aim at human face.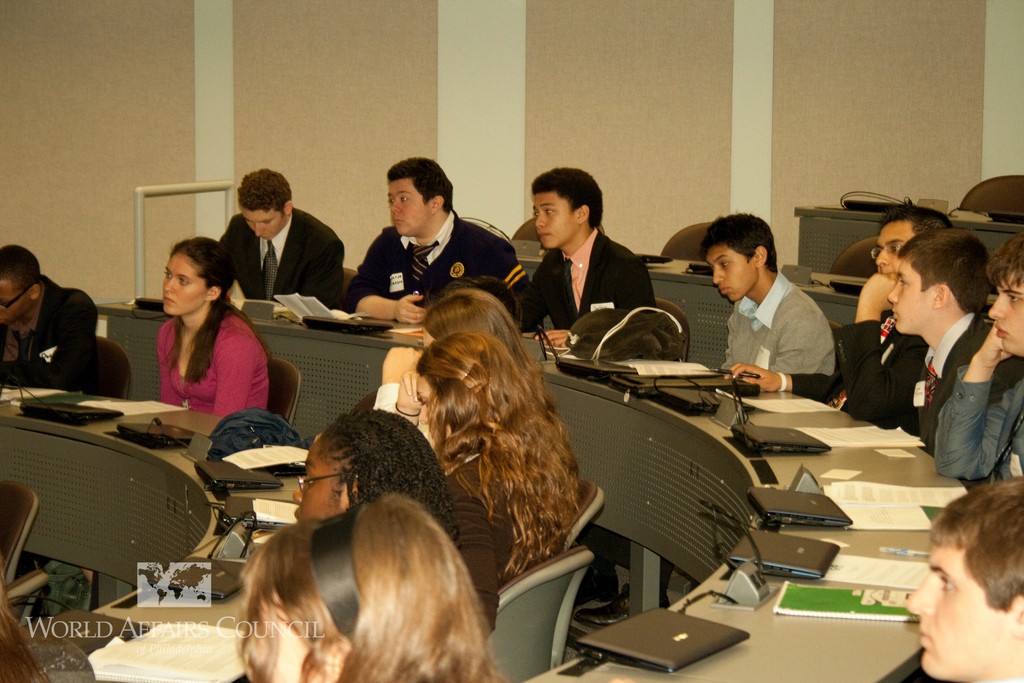
Aimed at Rect(0, 277, 23, 323).
